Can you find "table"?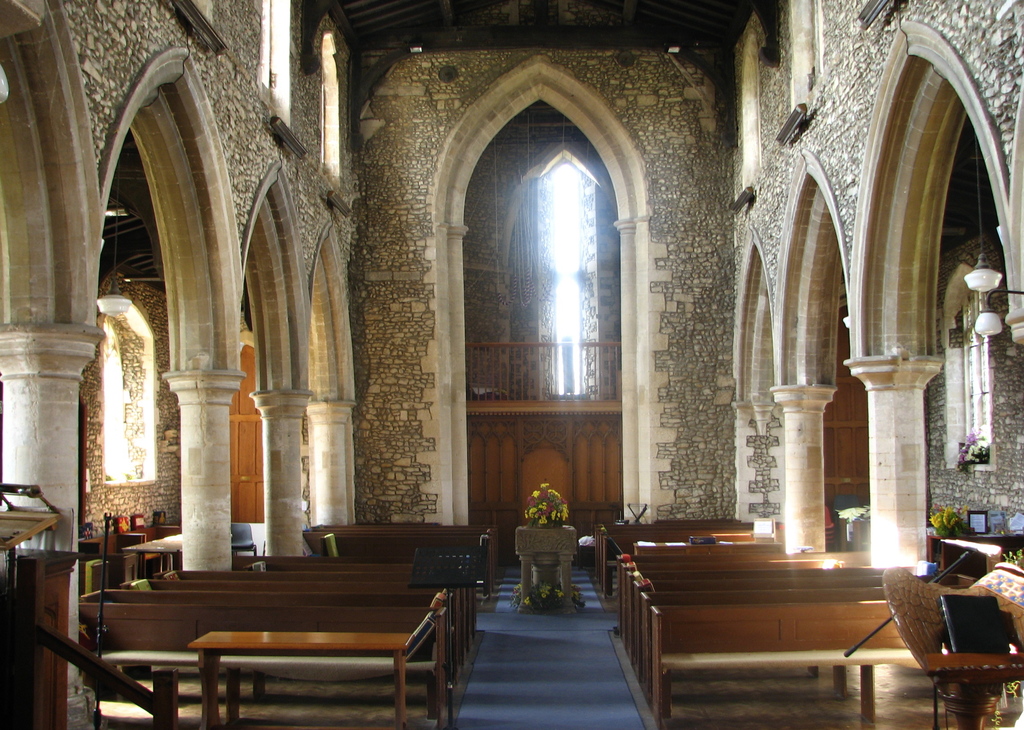
Yes, bounding box: (191, 626, 413, 729).
